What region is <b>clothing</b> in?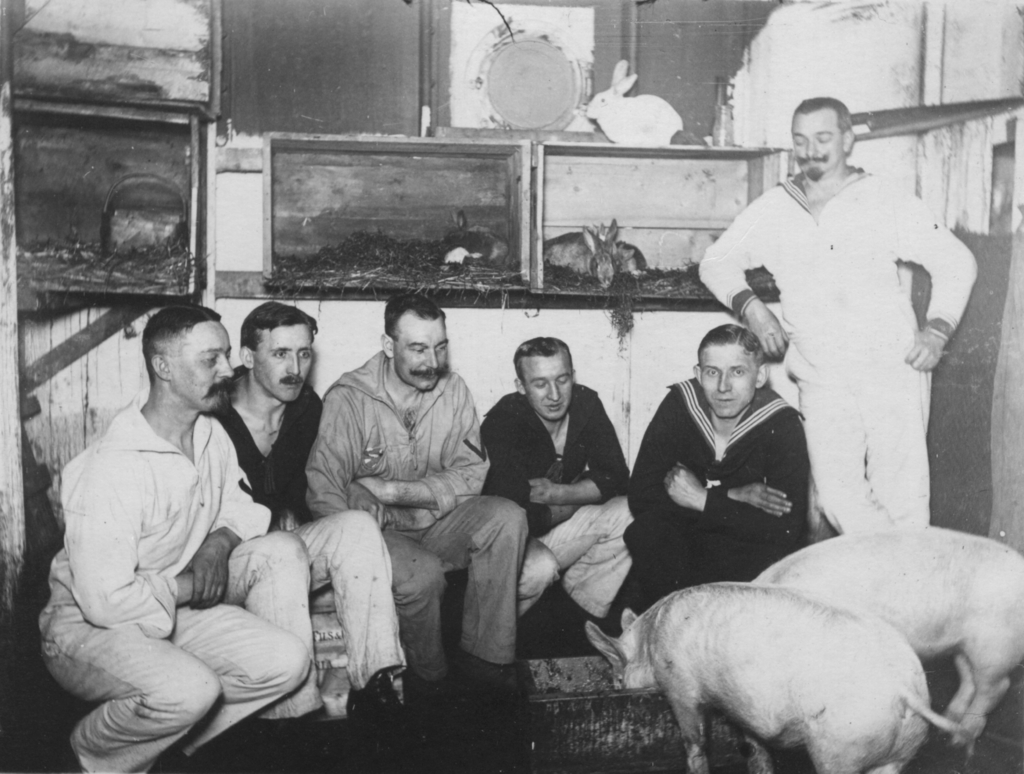
rect(312, 346, 531, 686).
